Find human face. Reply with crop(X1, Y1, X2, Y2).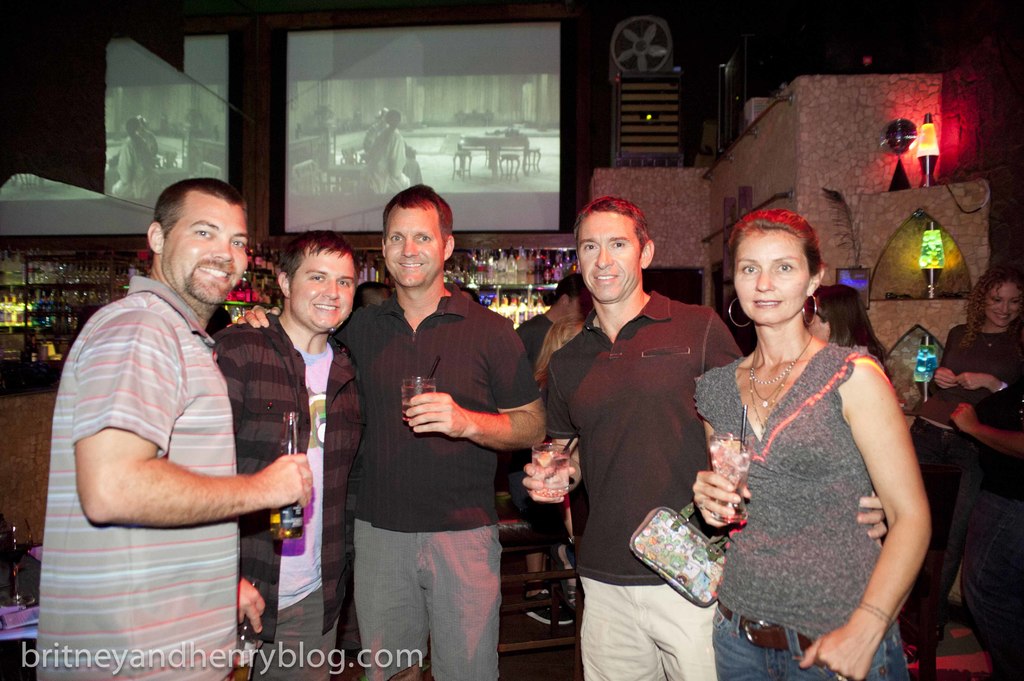
crop(563, 285, 591, 319).
